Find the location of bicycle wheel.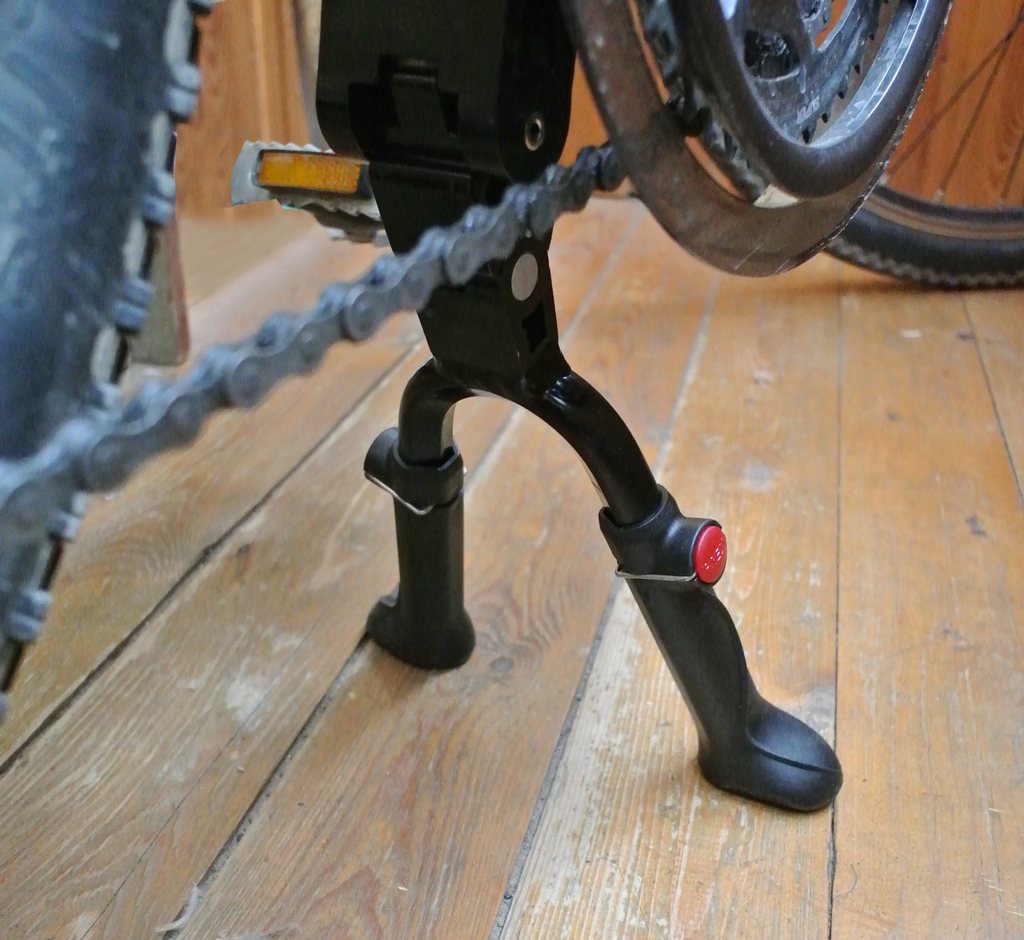
Location: pyautogui.locateOnScreen(639, 0, 1023, 289).
